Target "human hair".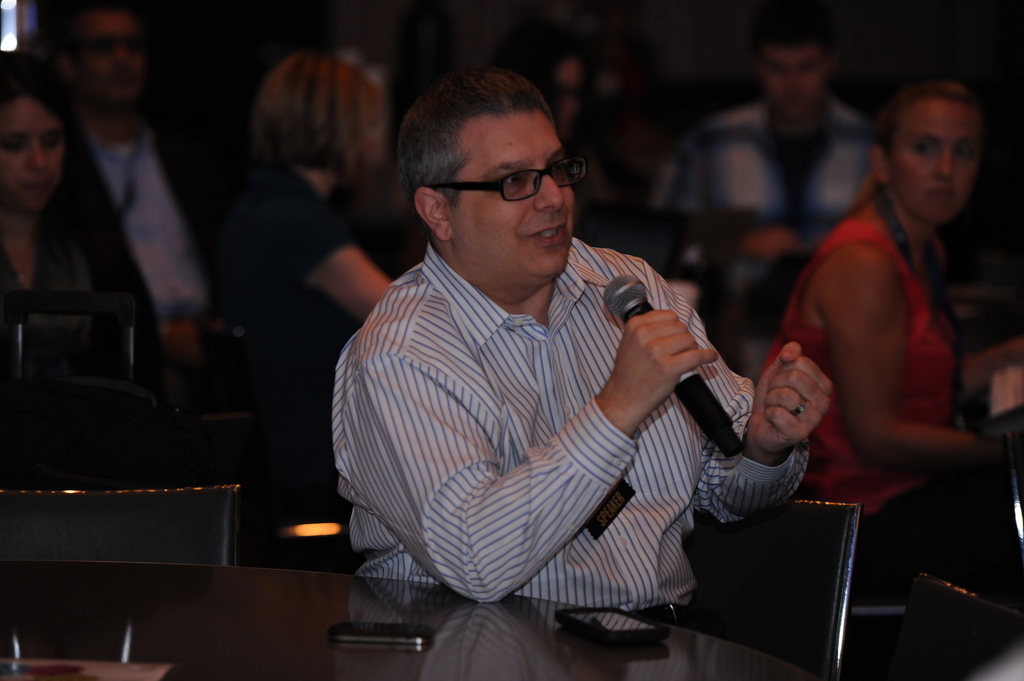
Target region: <region>257, 48, 378, 173</region>.
